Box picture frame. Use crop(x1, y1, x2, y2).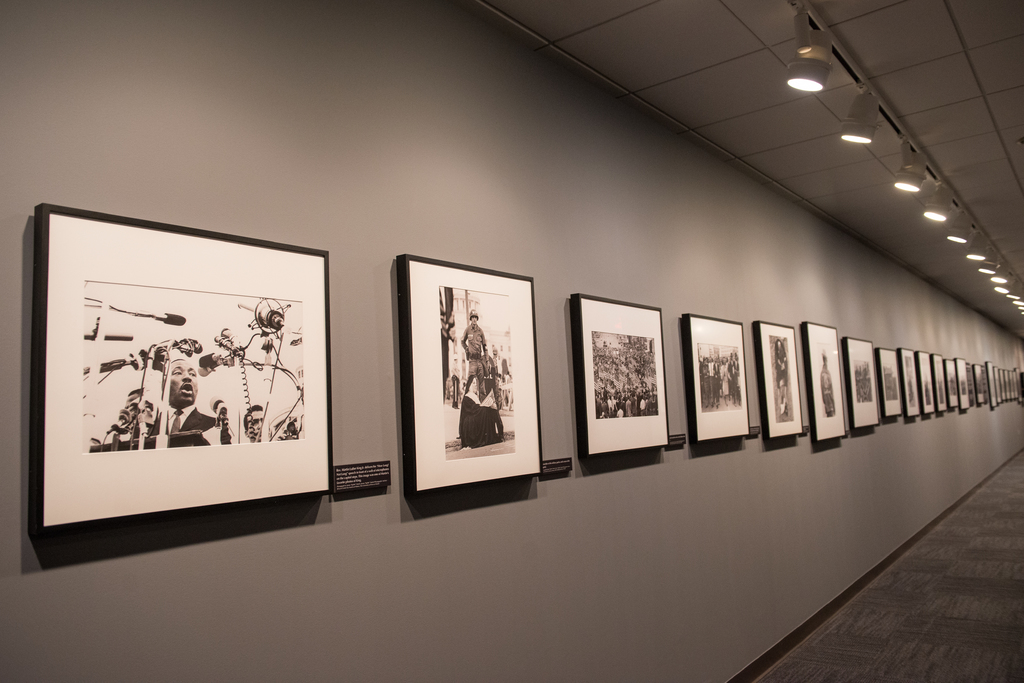
crop(968, 365, 982, 400).
